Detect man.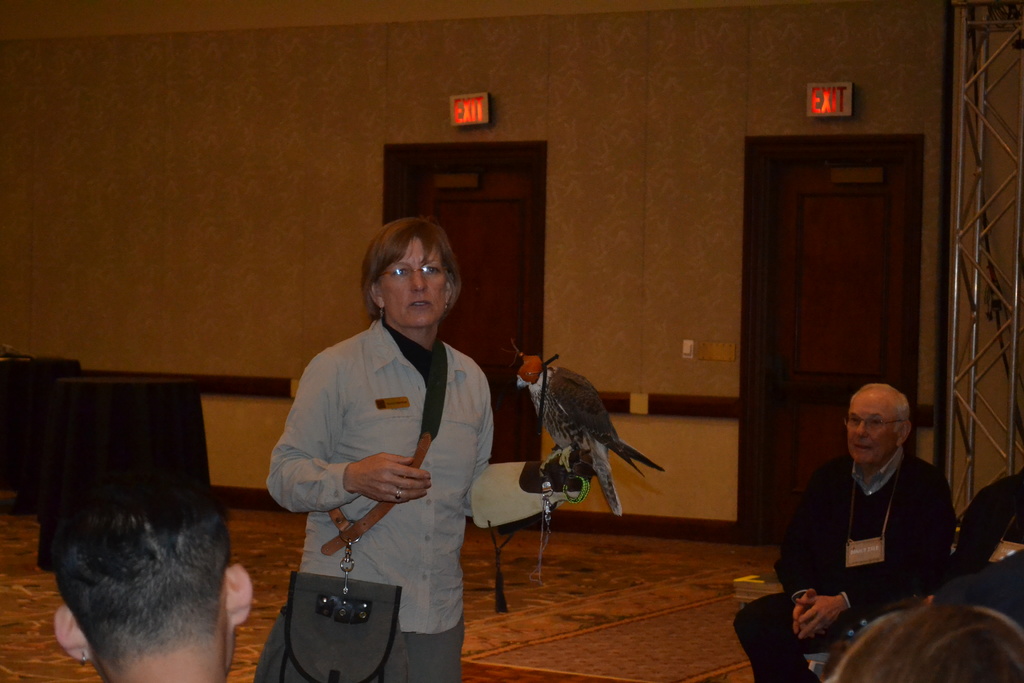
Detected at bbox(781, 346, 963, 650).
